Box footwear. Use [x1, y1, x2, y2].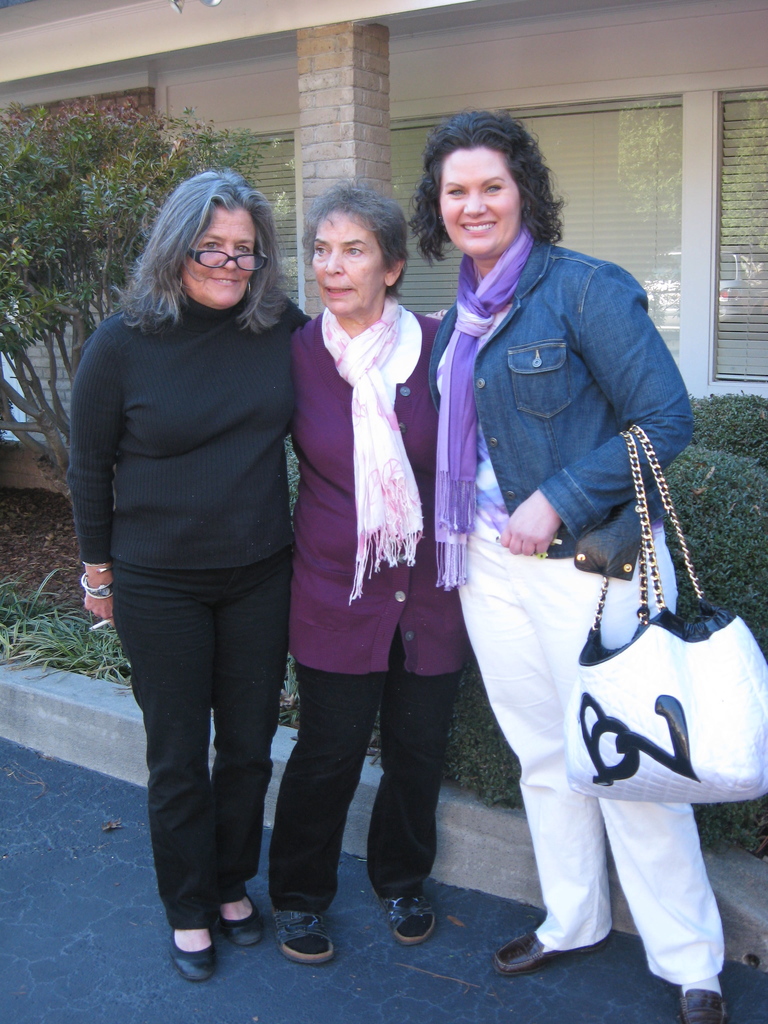
[514, 911, 607, 986].
